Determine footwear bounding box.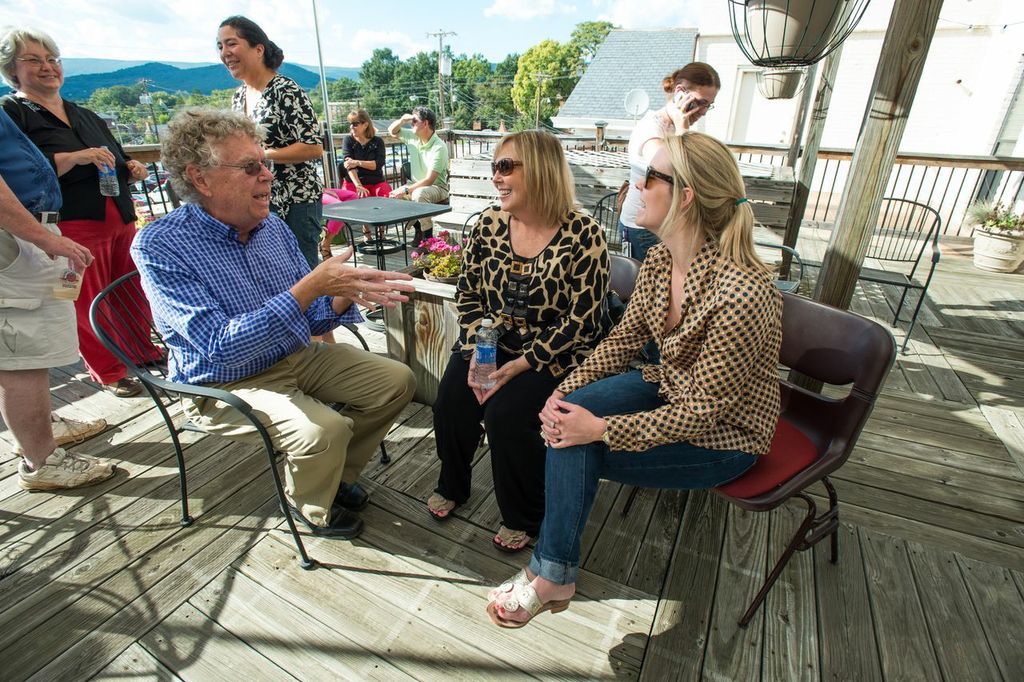
Determined: <bbox>427, 486, 453, 522</bbox>.
